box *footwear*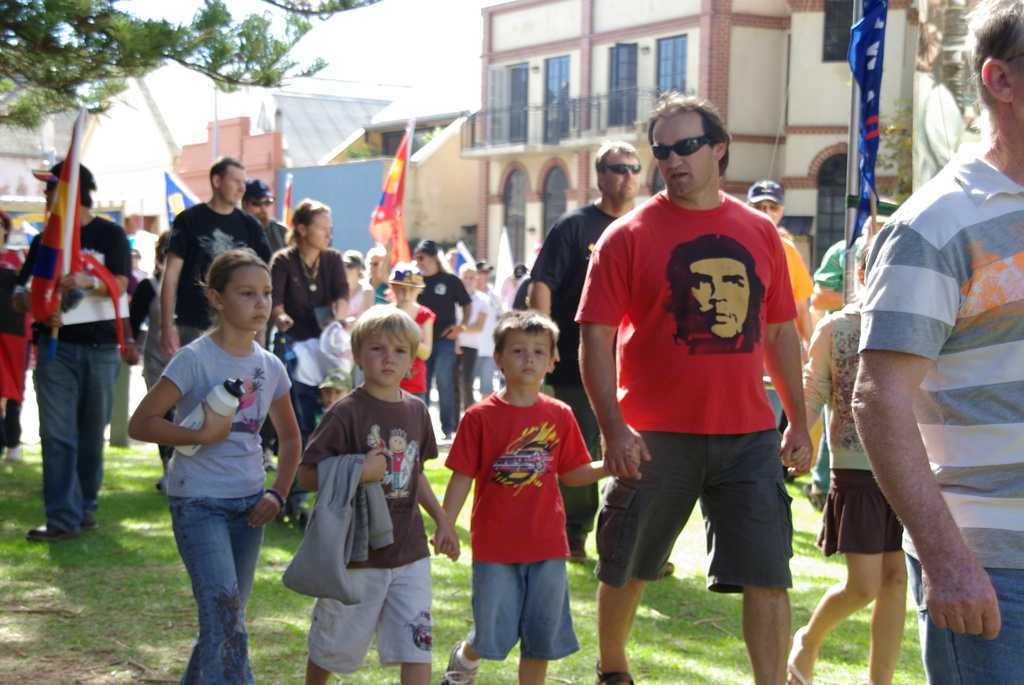
(left=28, top=525, right=84, bottom=542)
